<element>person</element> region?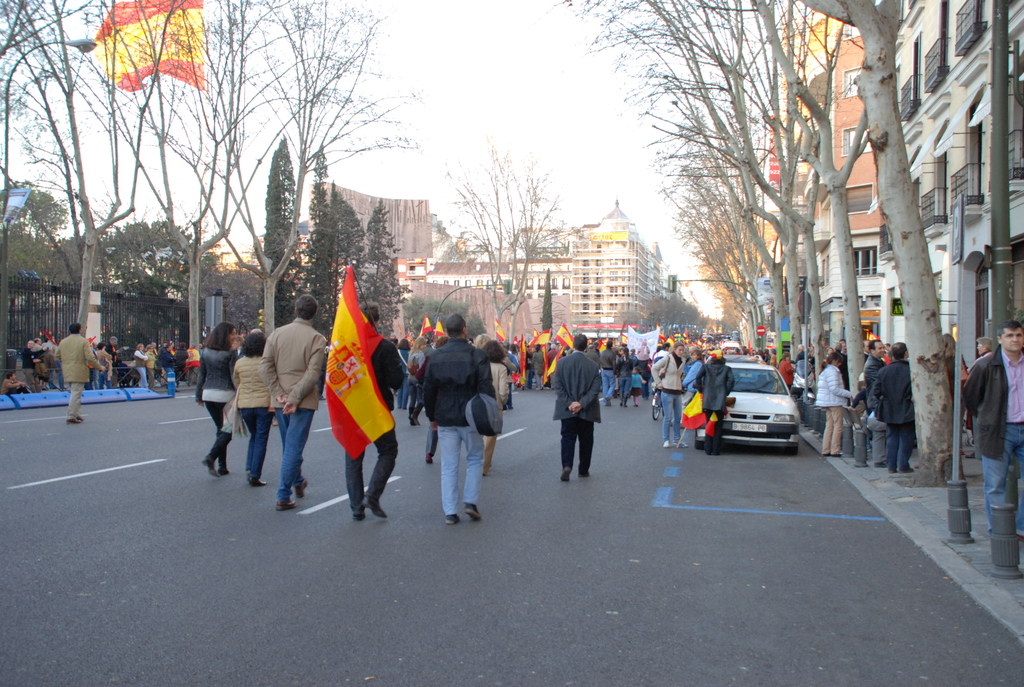
976 335 991 356
